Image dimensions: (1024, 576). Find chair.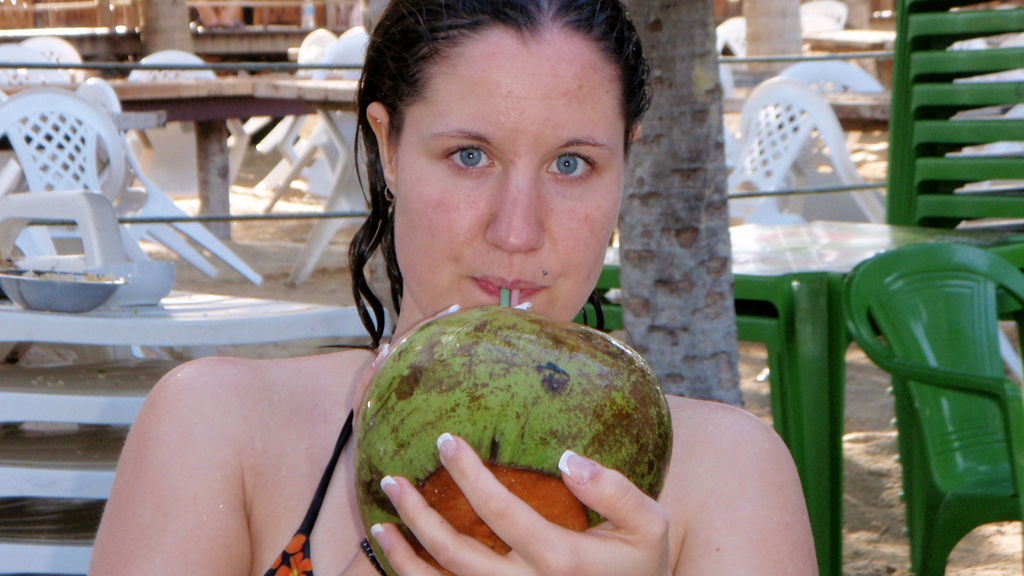
x1=245 y1=29 x2=336 y2=203.
